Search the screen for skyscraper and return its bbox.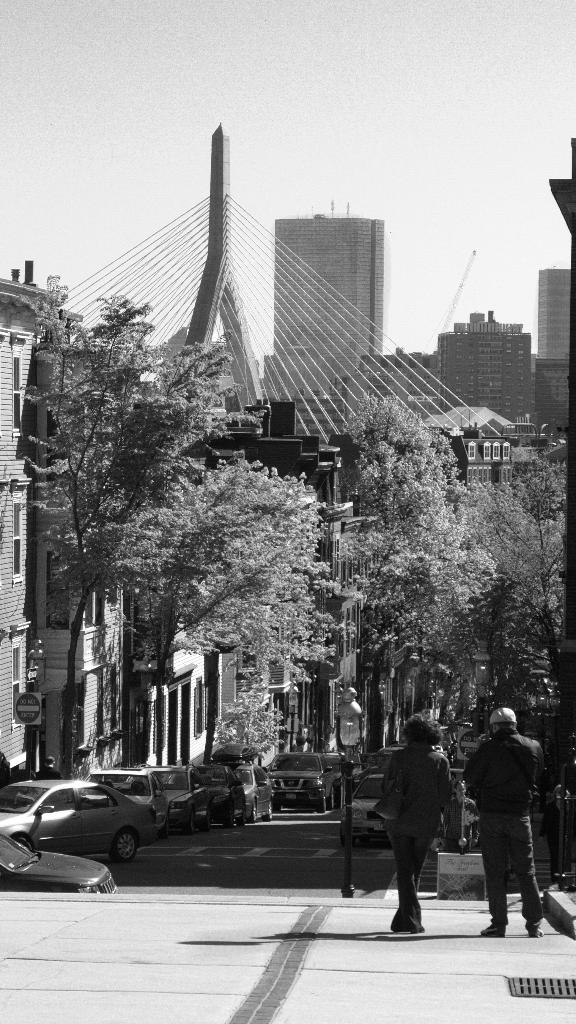
Found: x1=264, y1=216, x2=383, y2=420.
